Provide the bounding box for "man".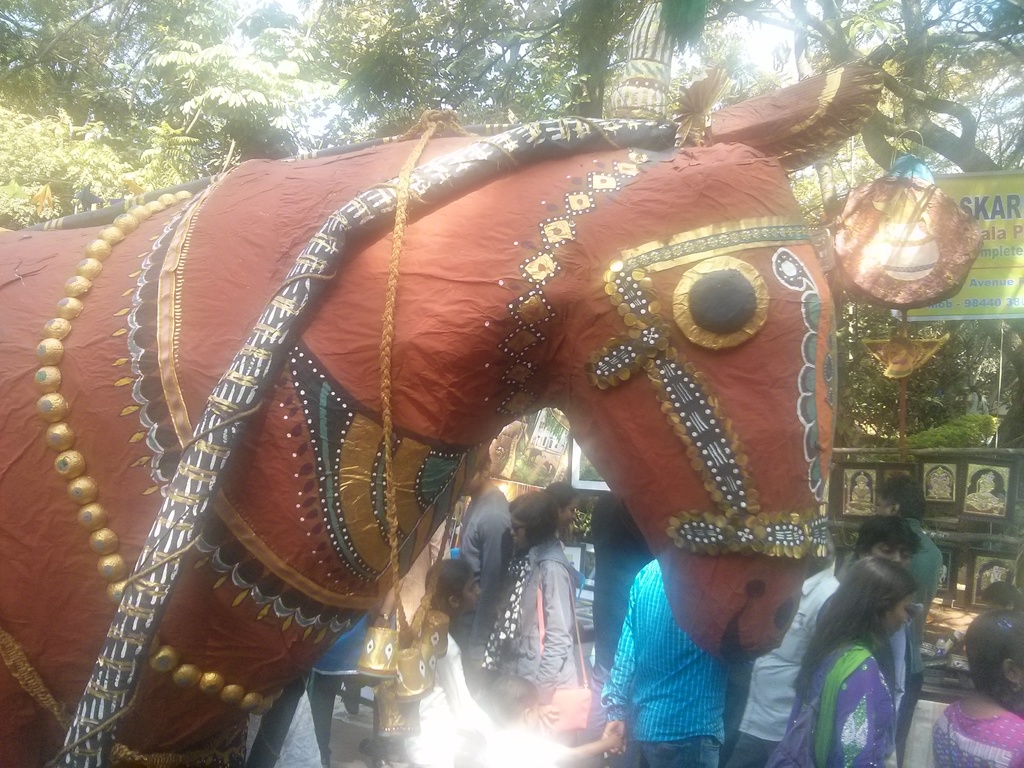
Rect(868, 475, 936, 611).
